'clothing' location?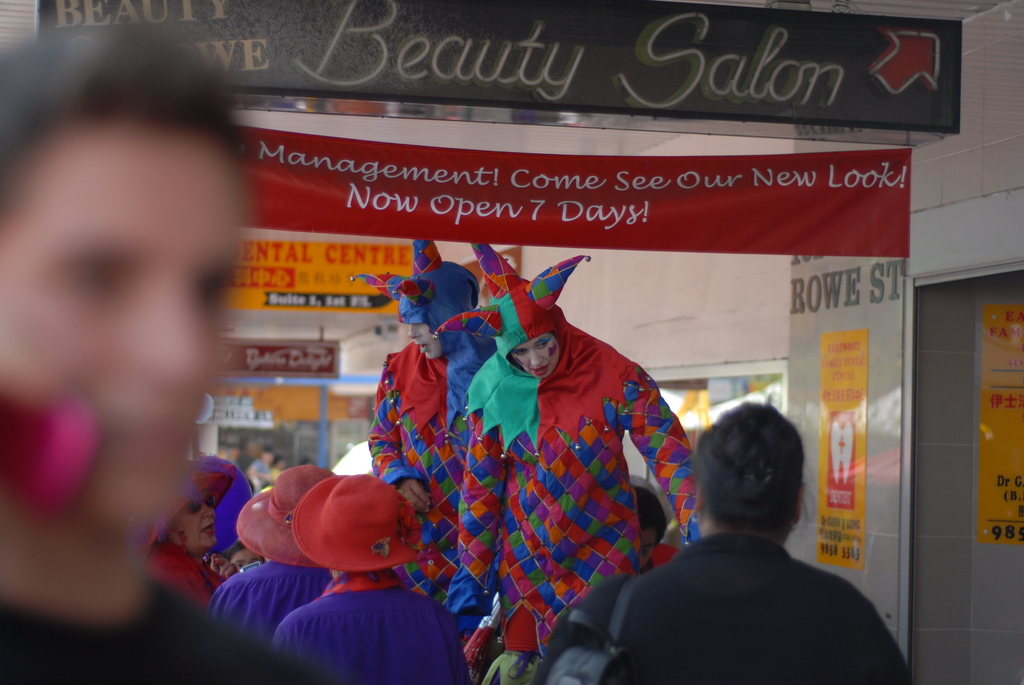
<bbox>0, 592, 291, 684</bbox>
